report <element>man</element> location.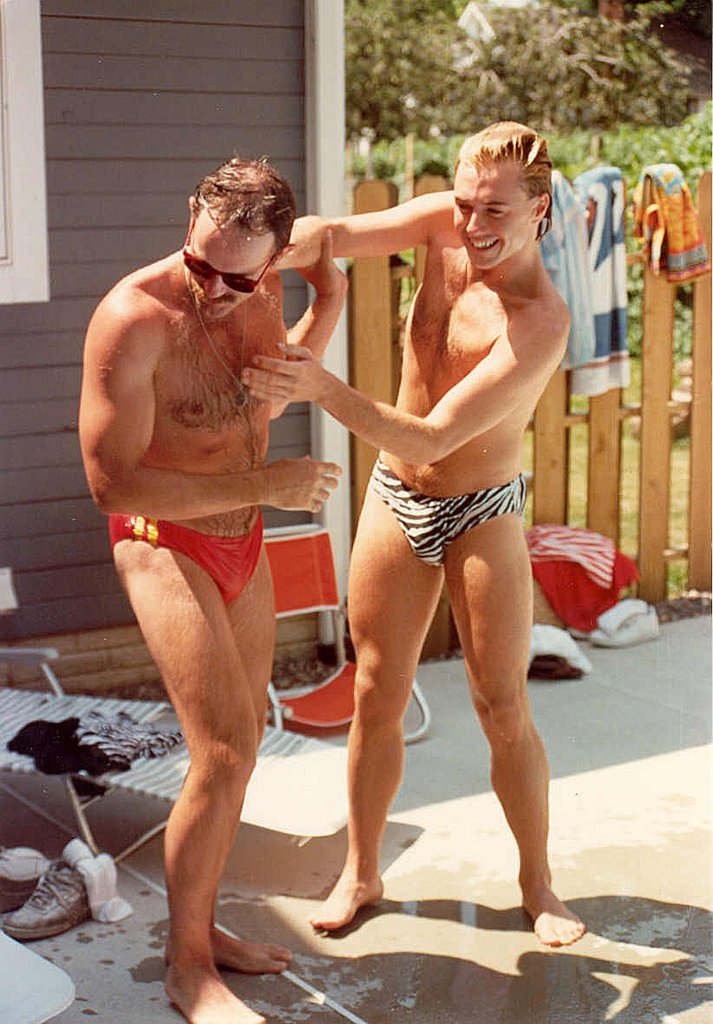
Report: 239,120,575,949.
